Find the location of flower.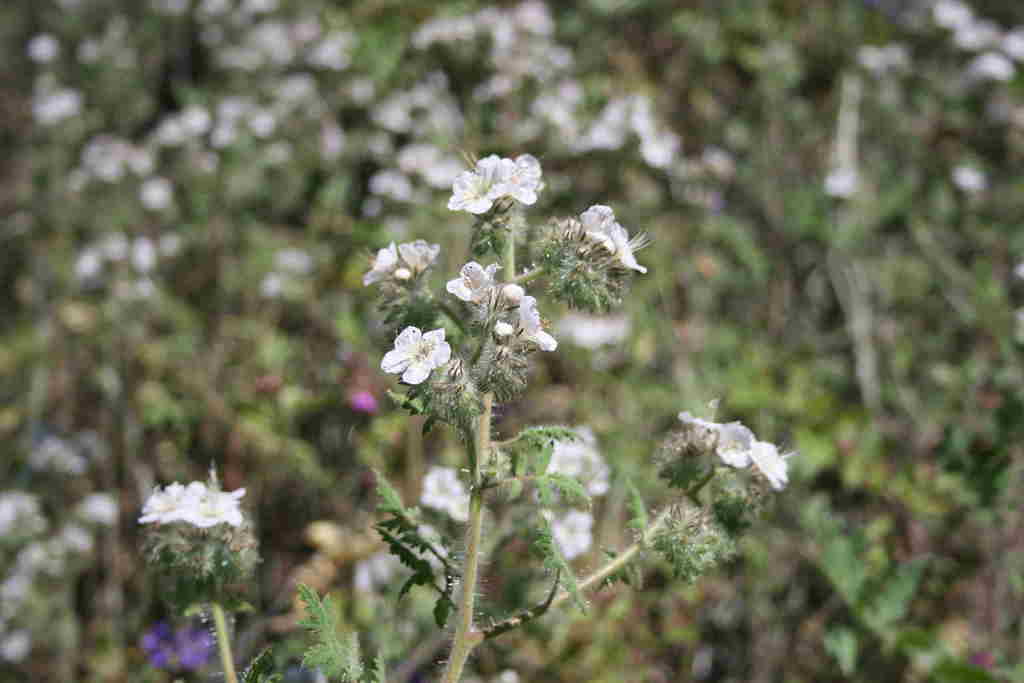
Location: [left=535, top=498, right=594, bottom=566].
